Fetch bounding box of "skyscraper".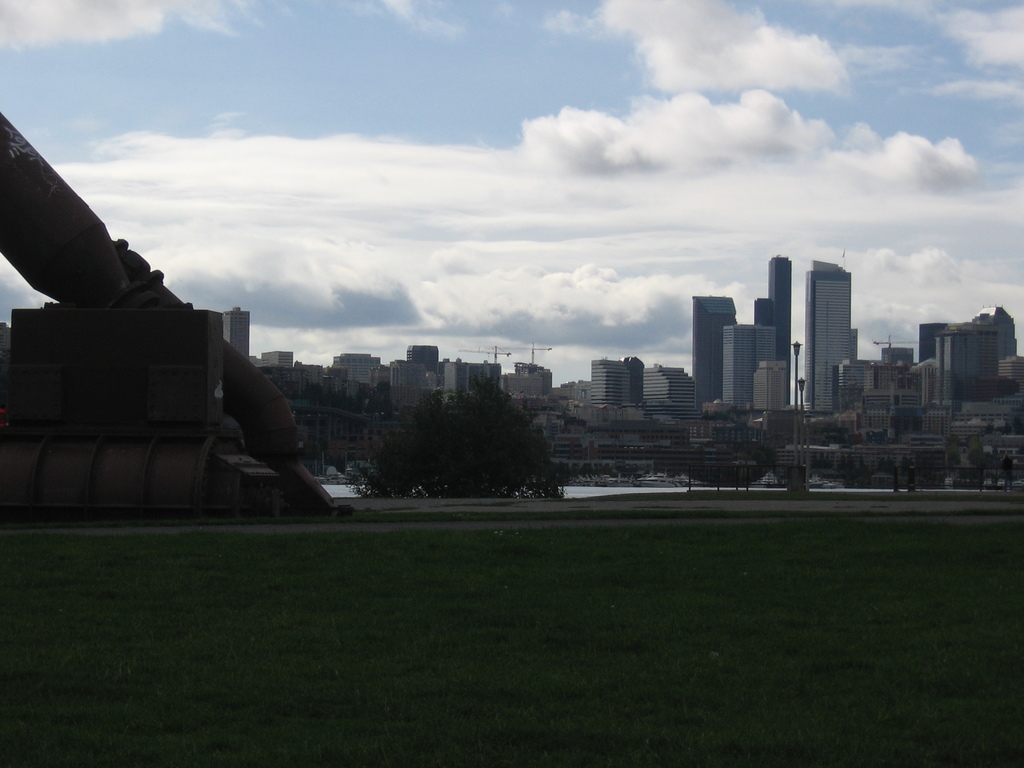
Bbox: [773,257,801,379].
